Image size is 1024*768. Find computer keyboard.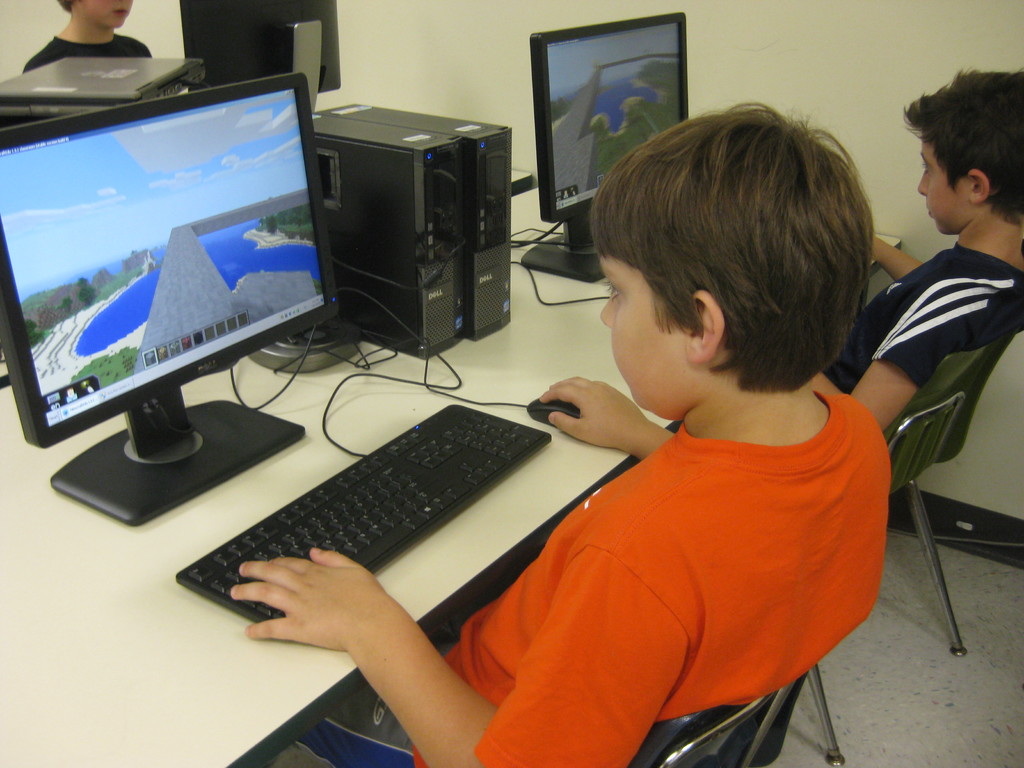
173,402,554,625.
